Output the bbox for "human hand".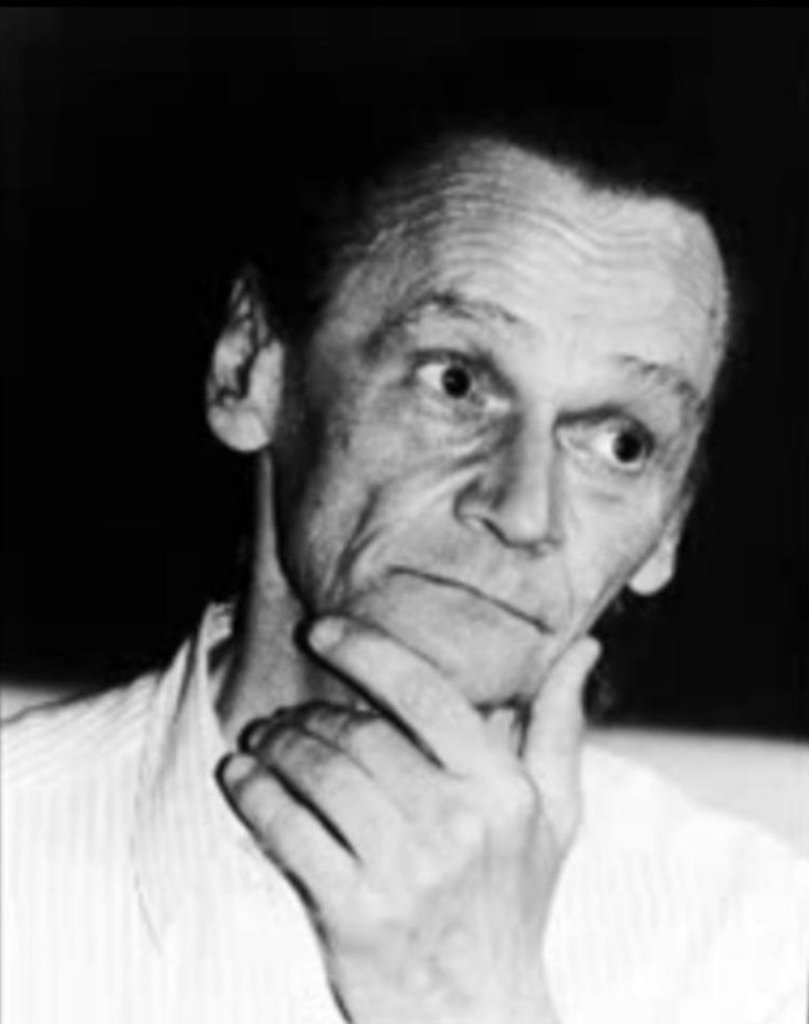
163, 637, 599, 986.
